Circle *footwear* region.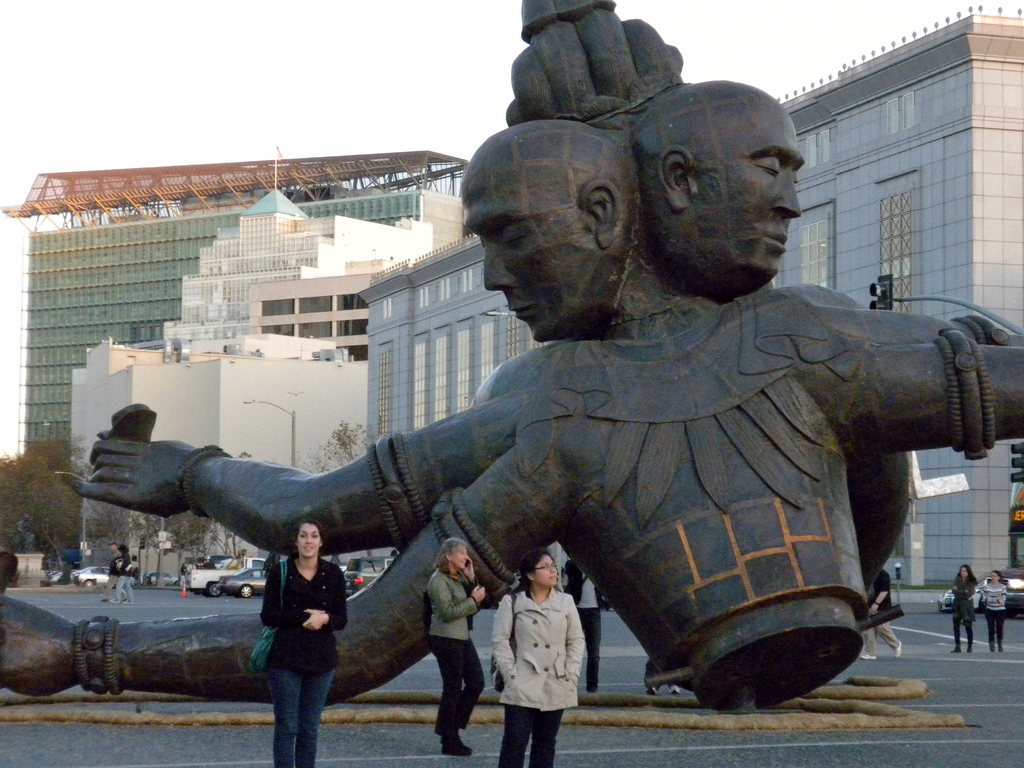
Region: x1=442 y1=741 x2=471 y2=757.
